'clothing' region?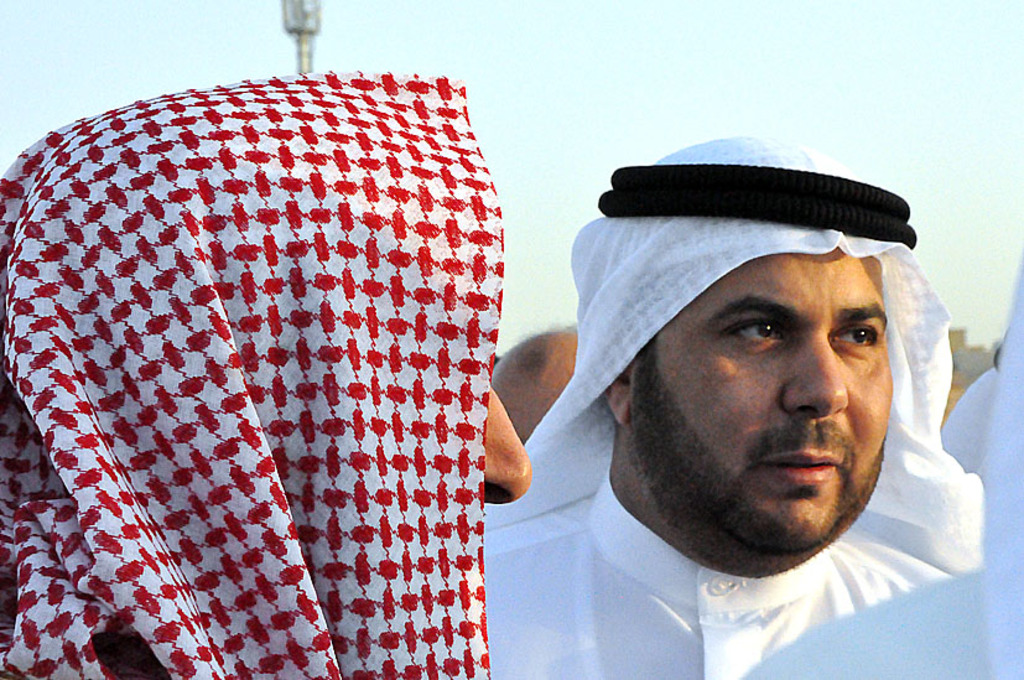
x1=752 y1=572 x2=1020 y2=679
